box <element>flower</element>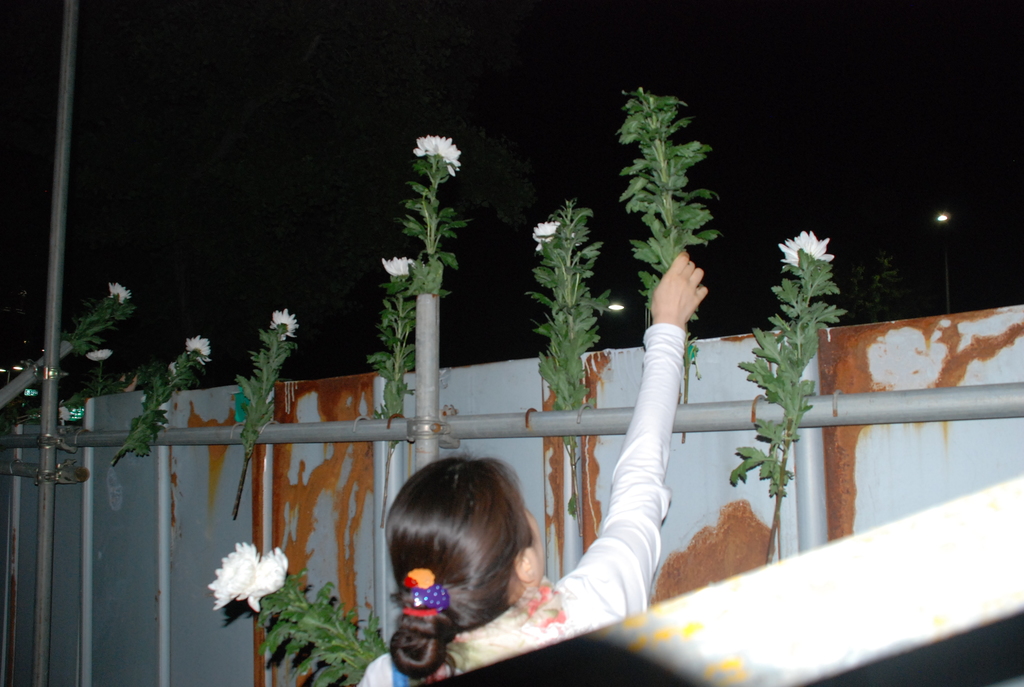
185, 334, 210, 359
